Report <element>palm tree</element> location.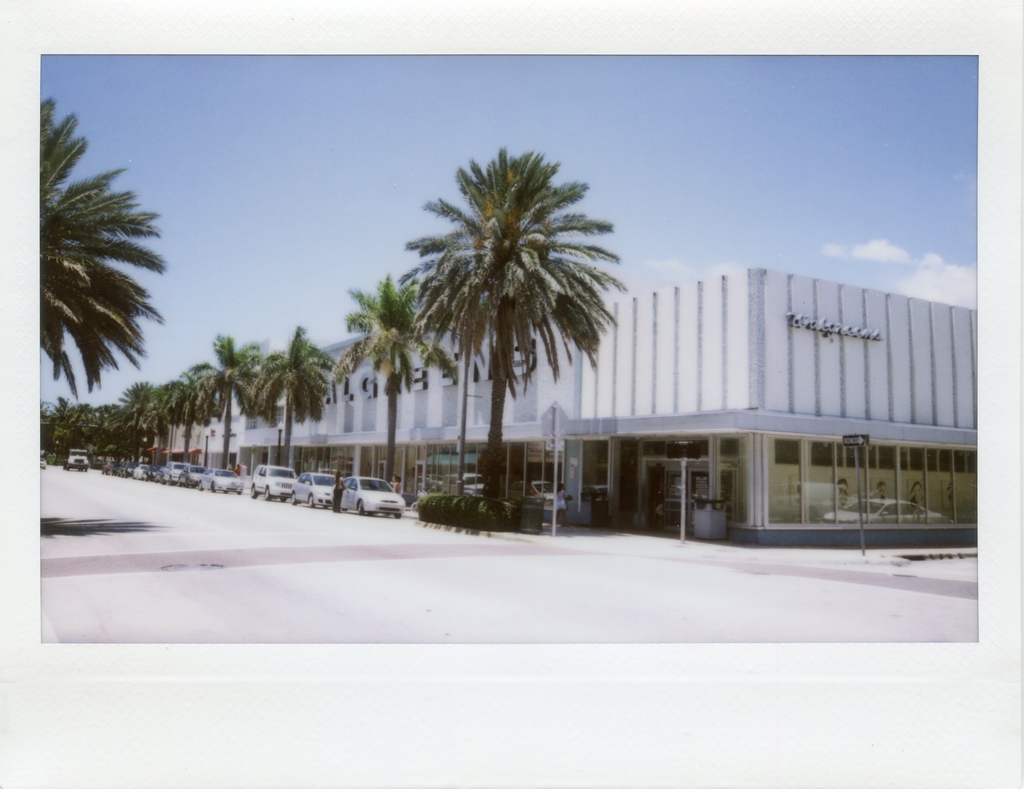
Report: crop(340, 268, 432, 512).
